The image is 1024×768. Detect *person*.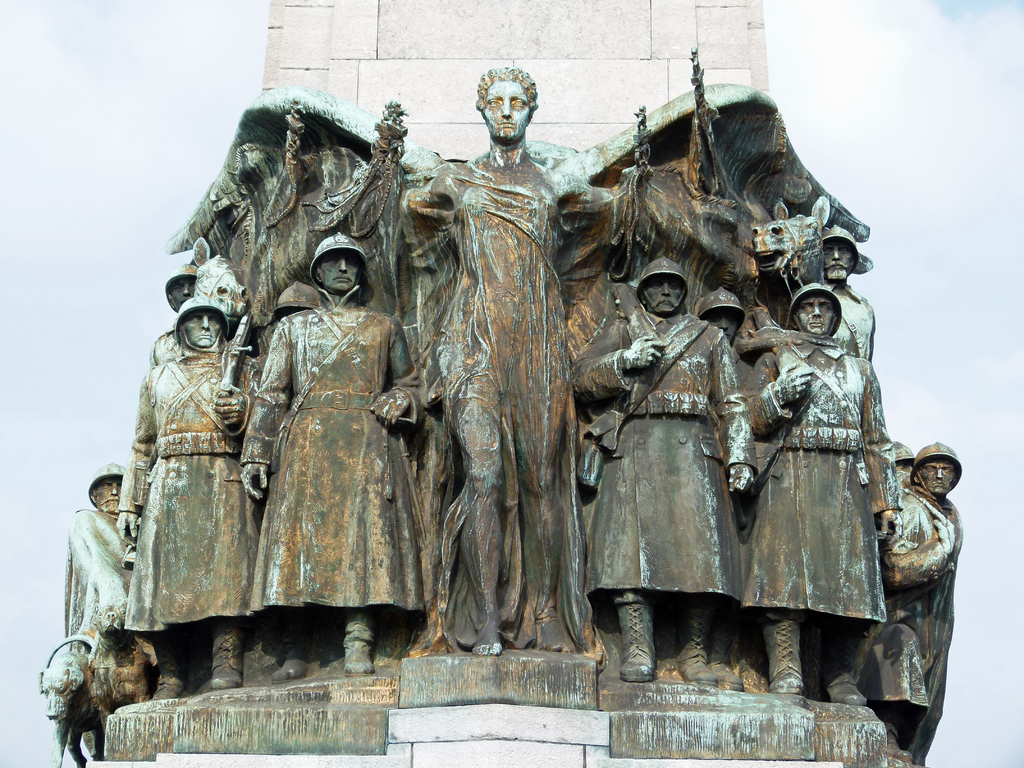
Detection: box=[399, 65, 626, 662].
